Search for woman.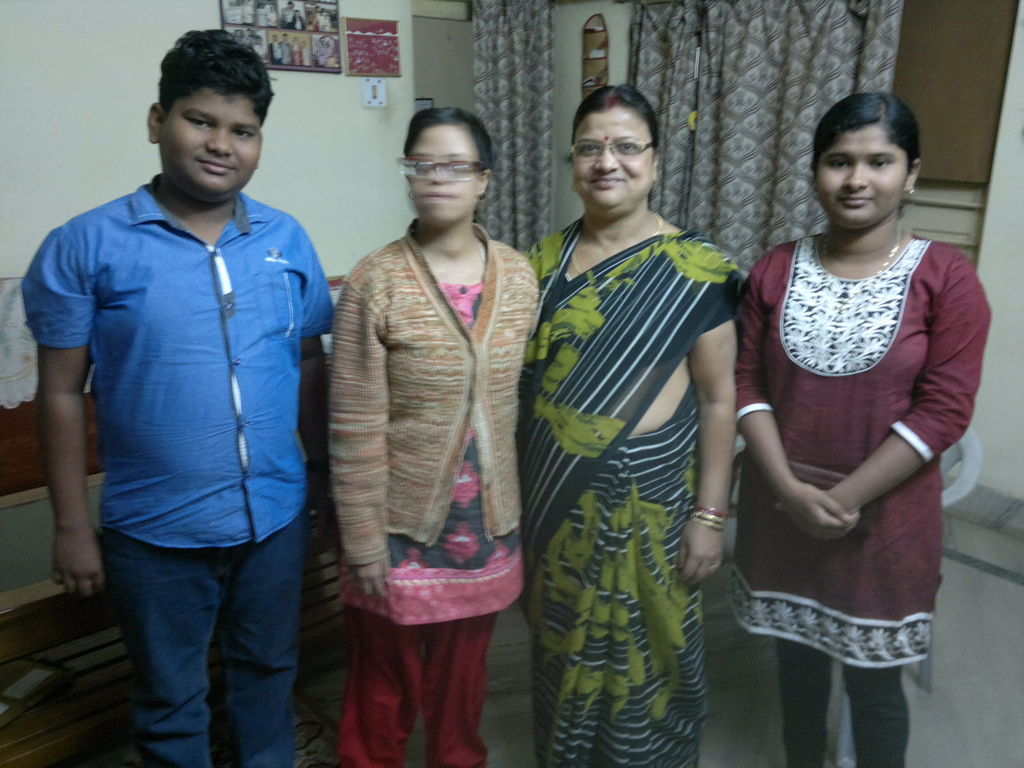
Found at BBox(525, 86, 744, 767).
